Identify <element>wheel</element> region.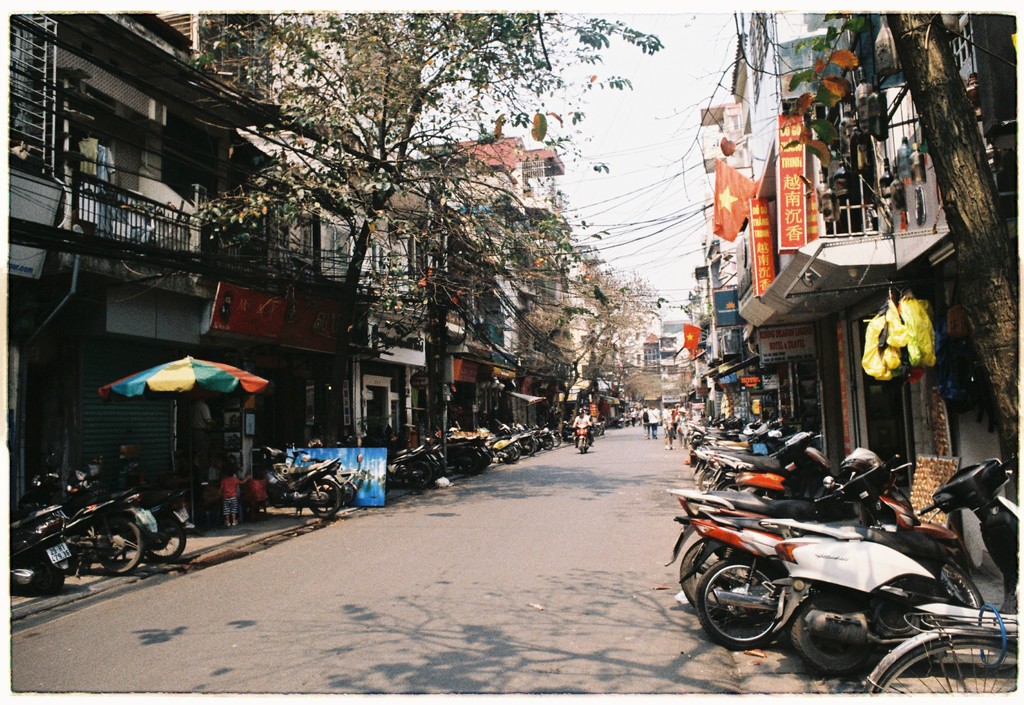
Region: x1=150 y1=516 x2=184 y2=558.
